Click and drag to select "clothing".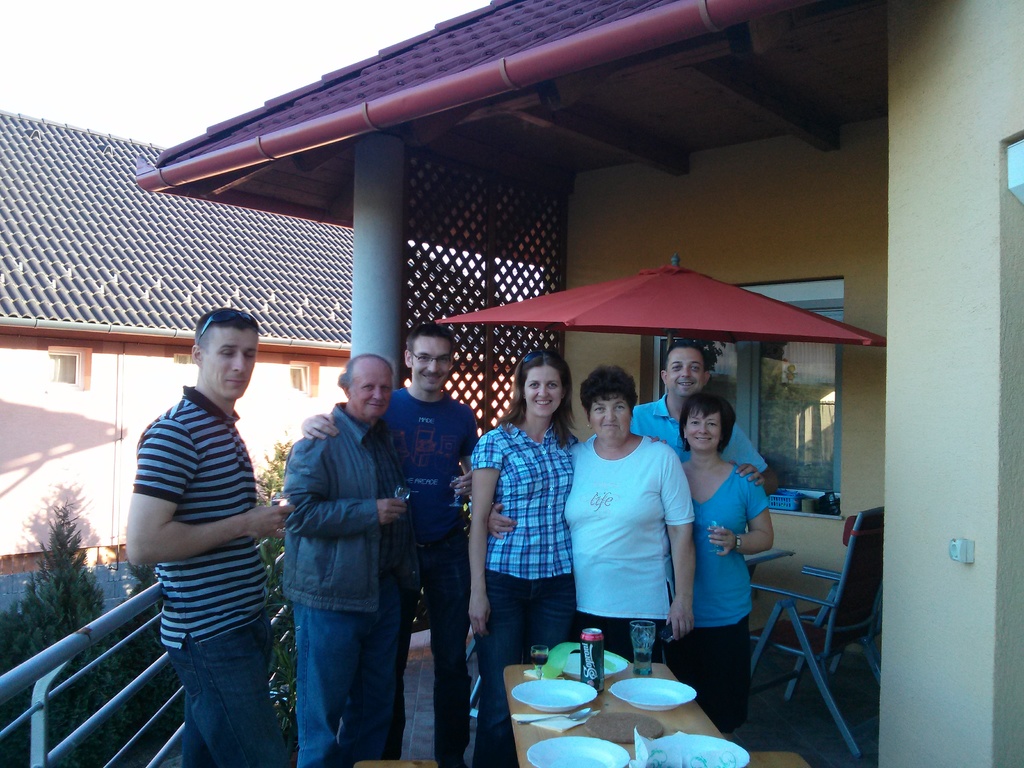
Selection: bbox=[564, 431, 696, 658].
